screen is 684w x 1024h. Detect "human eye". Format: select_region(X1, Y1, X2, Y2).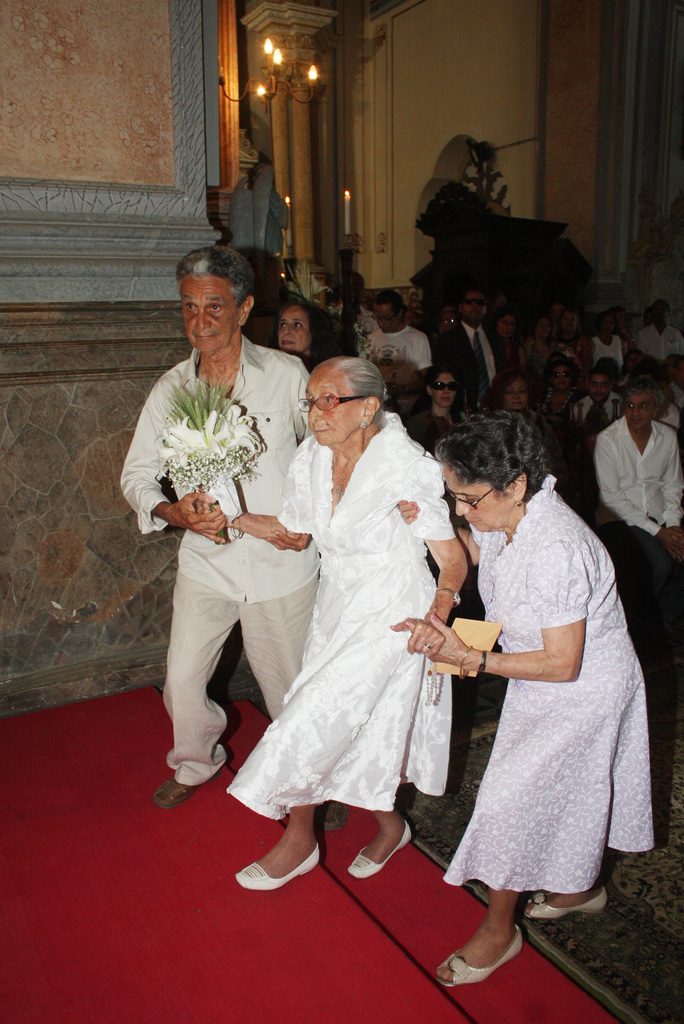
select_region(281, 323, 289, 330).
